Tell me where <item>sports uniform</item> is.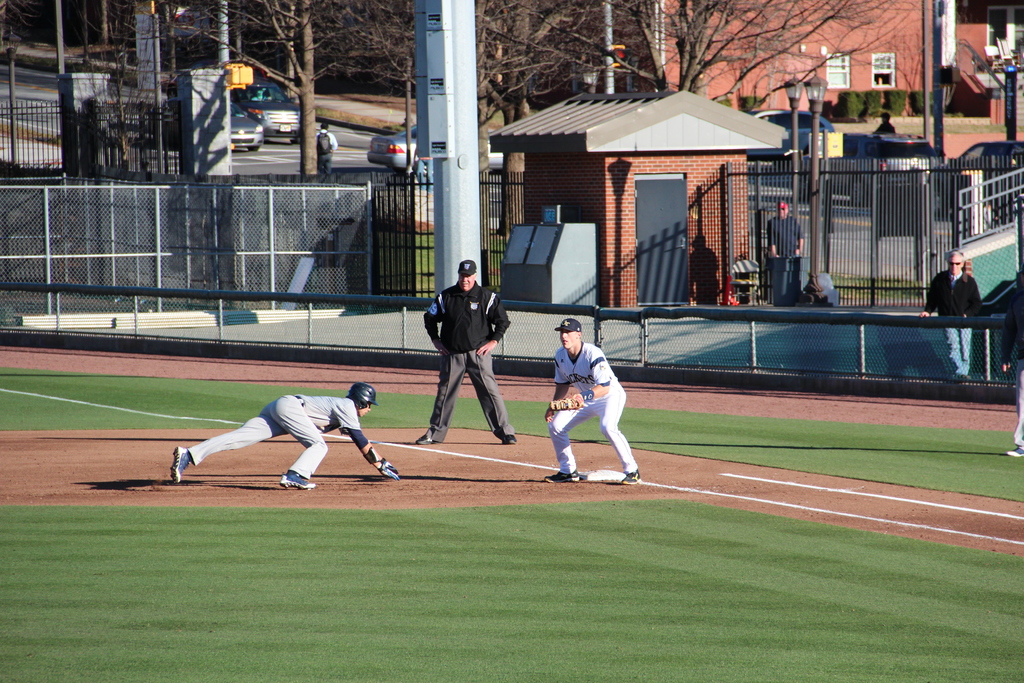
<item>sports uniform</item> is at crop(422, 292, 528, 477).
